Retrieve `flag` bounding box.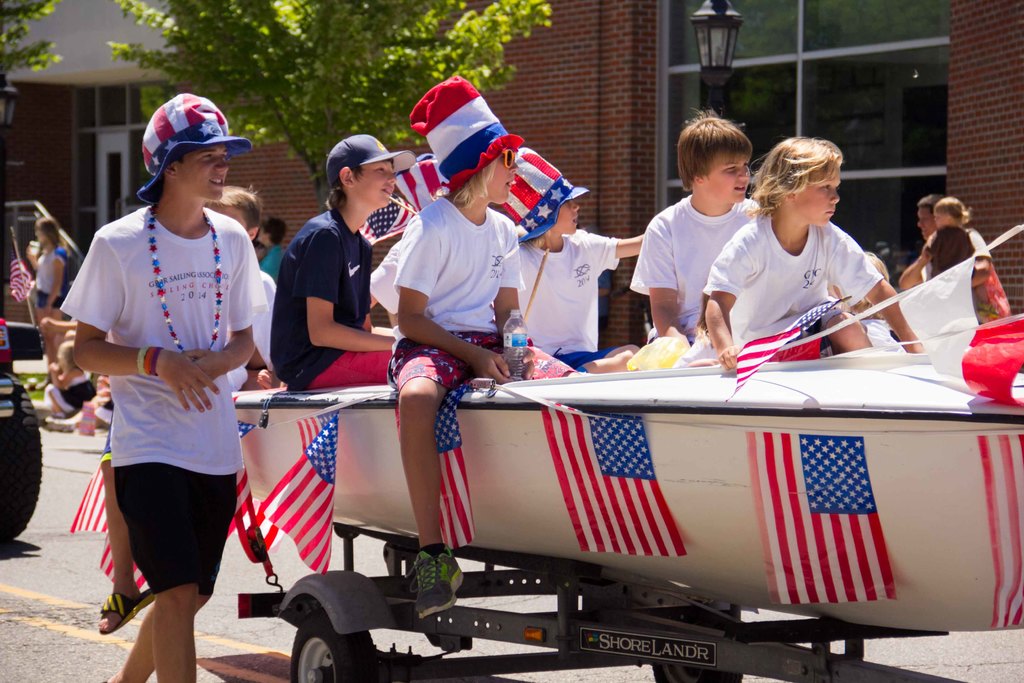
Bounding box: 972:425:1023:632.
